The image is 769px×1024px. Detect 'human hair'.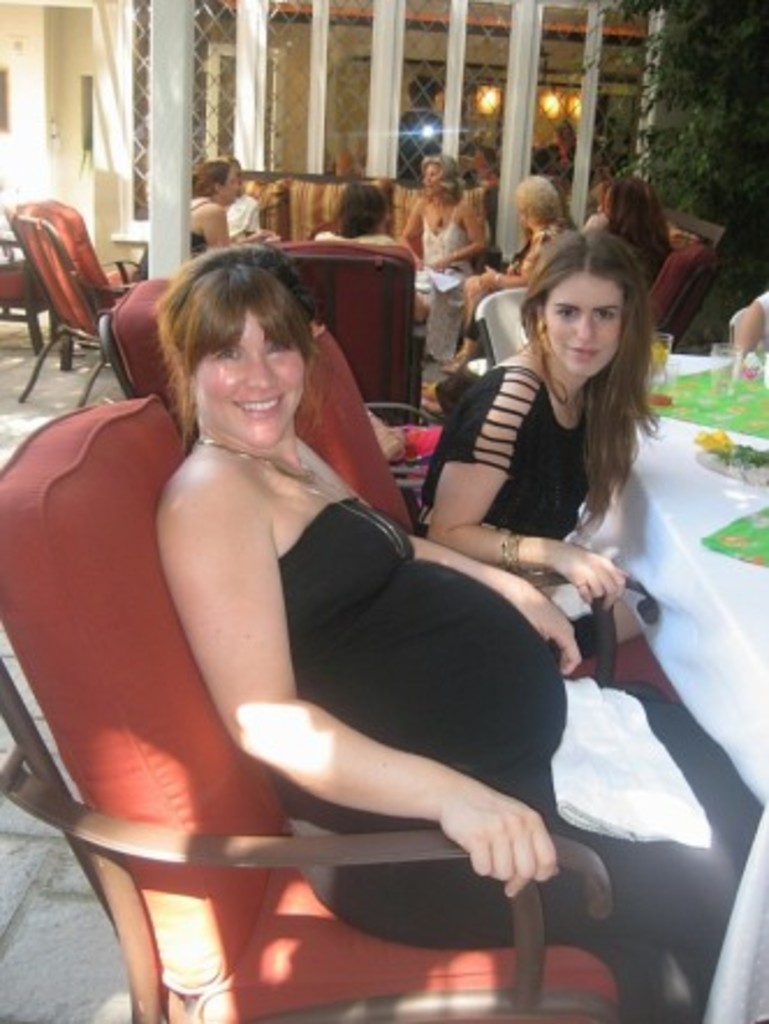
Detection: bbox=[605, 181, 672, 285].
